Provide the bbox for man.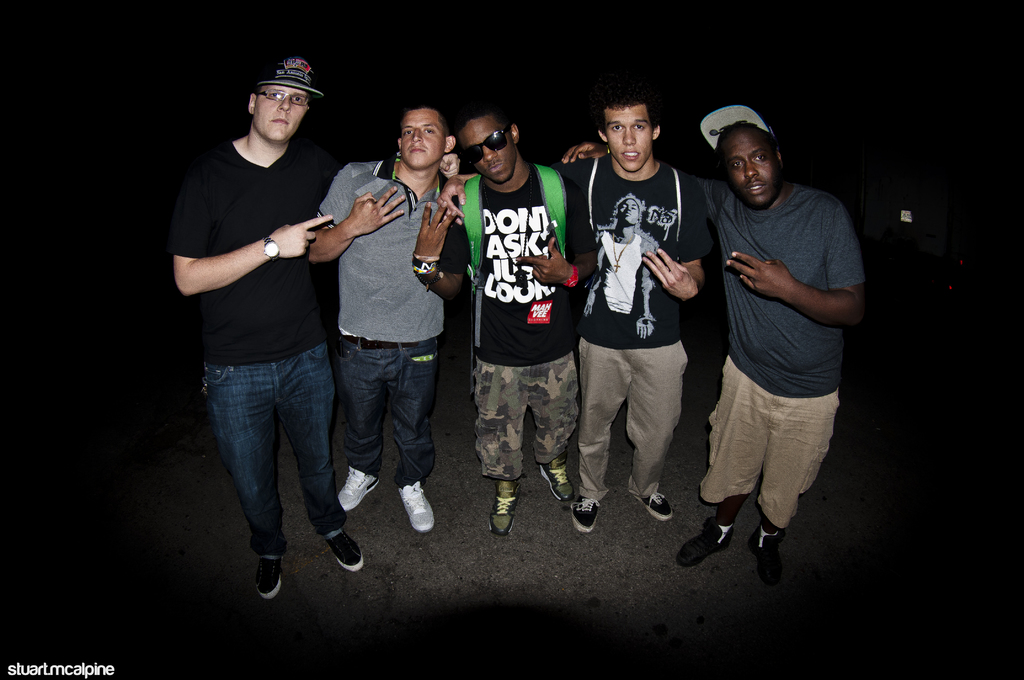
bbox=(329, 113, 454, 530).
